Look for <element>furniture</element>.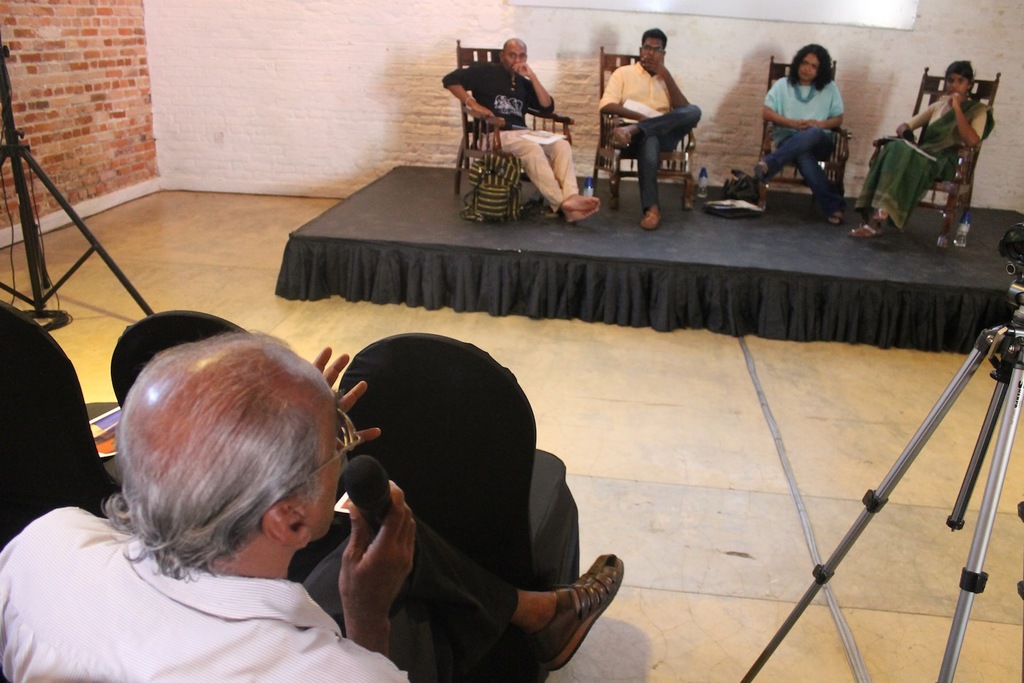
Found: box(338, 331, 580, 682).
